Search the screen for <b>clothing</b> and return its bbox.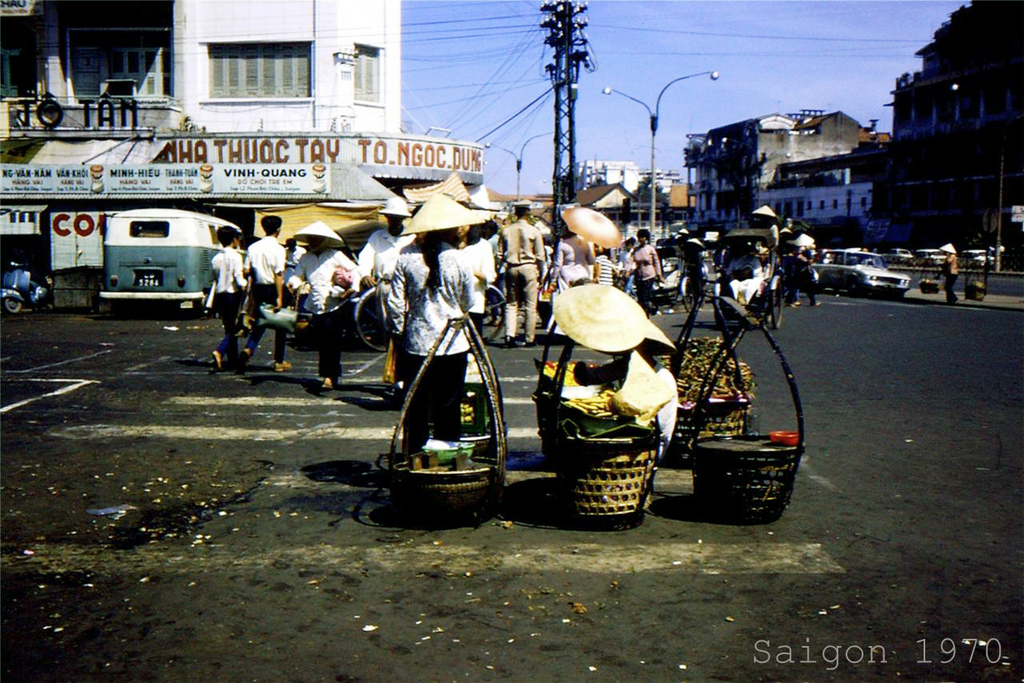
Found: (388,240,483,458).
